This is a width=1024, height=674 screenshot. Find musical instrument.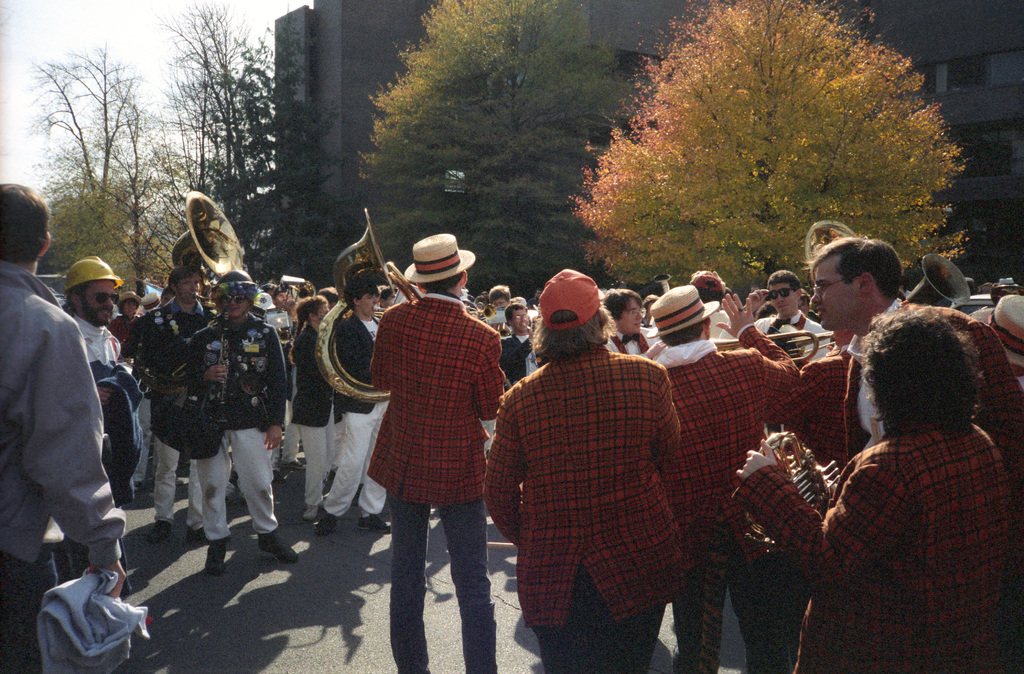
Bounding box: detection(886, 238, 1022, 318).
